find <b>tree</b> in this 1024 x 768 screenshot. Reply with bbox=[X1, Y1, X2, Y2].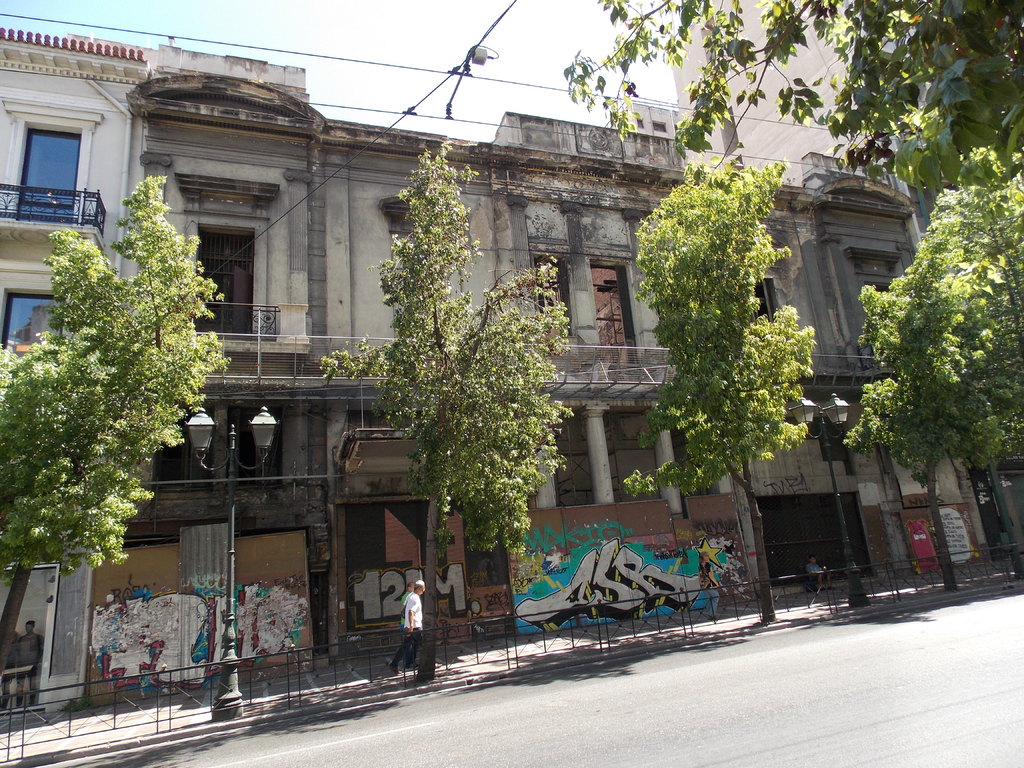
bbox=[320, 141, 572, 682].
